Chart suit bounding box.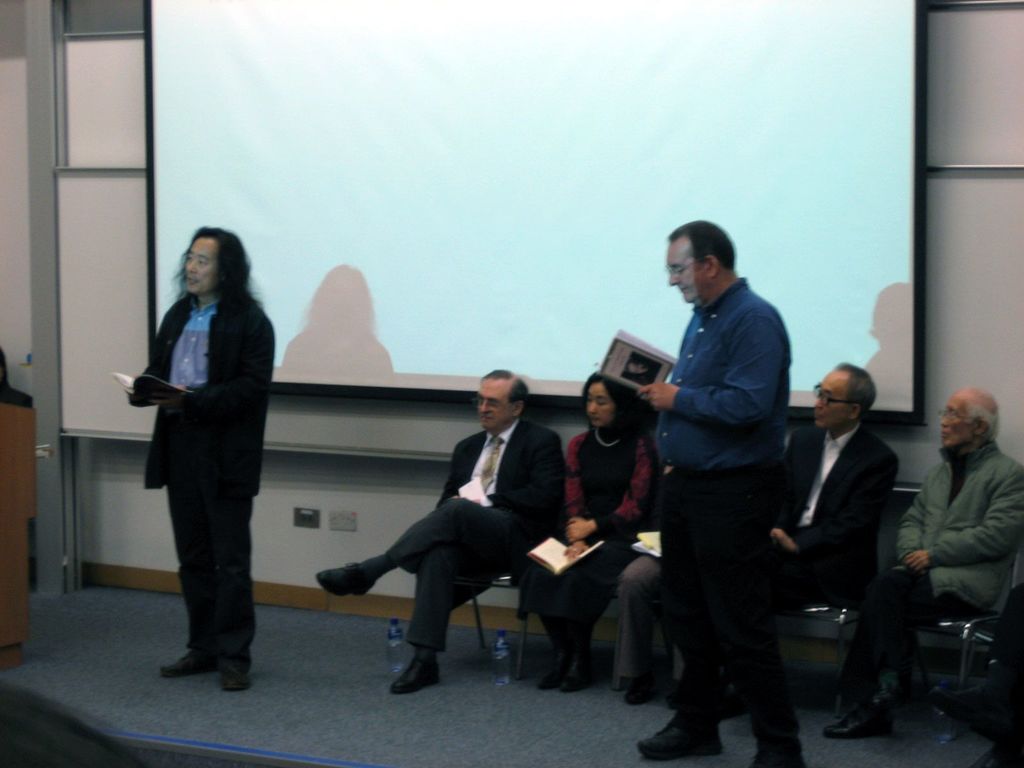
Charted: Rect(377, 414, 575, 648).
